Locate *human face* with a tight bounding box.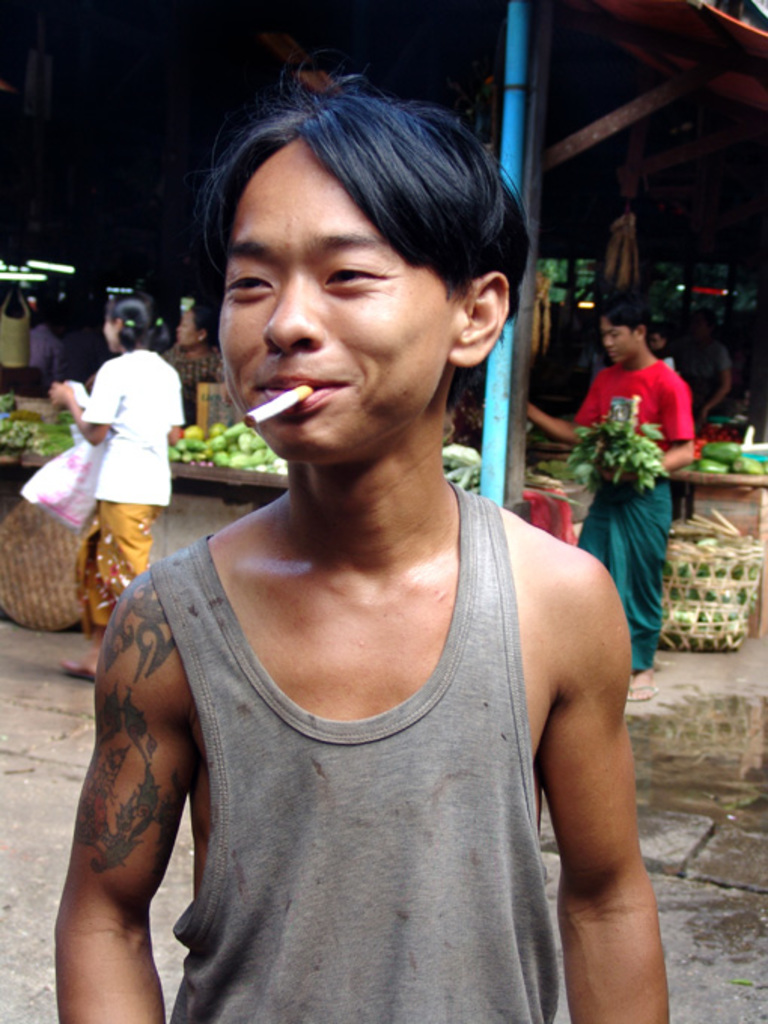
{"left": 178, "top": 313, "right": 200, "bottom": 345}.
